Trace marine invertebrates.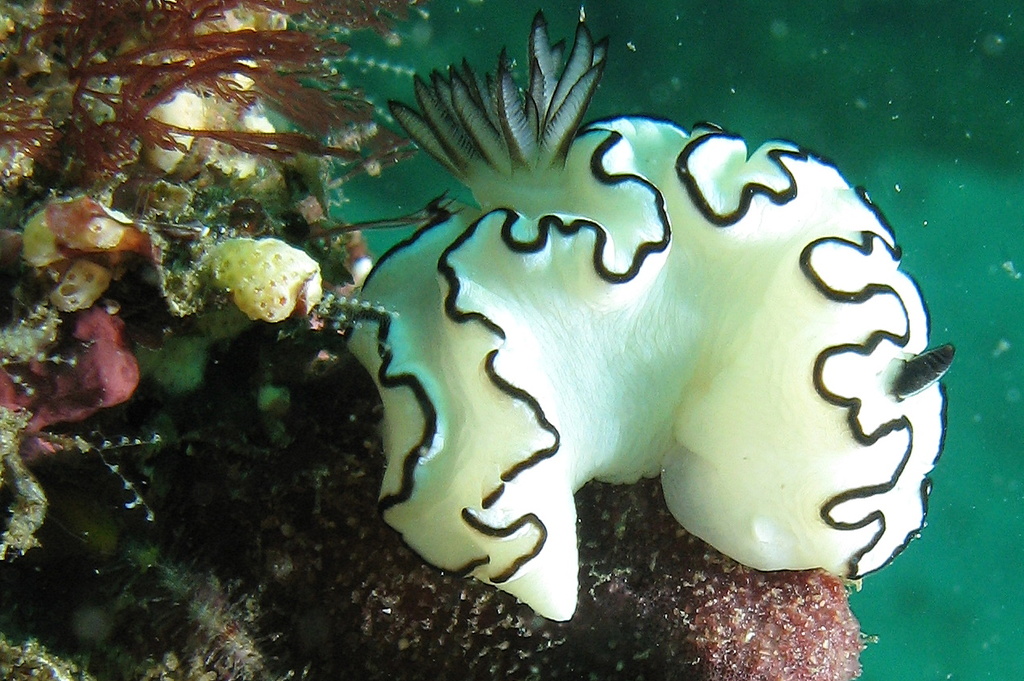
Traced to x1=13 y1=171 x2=147 y2=312.
